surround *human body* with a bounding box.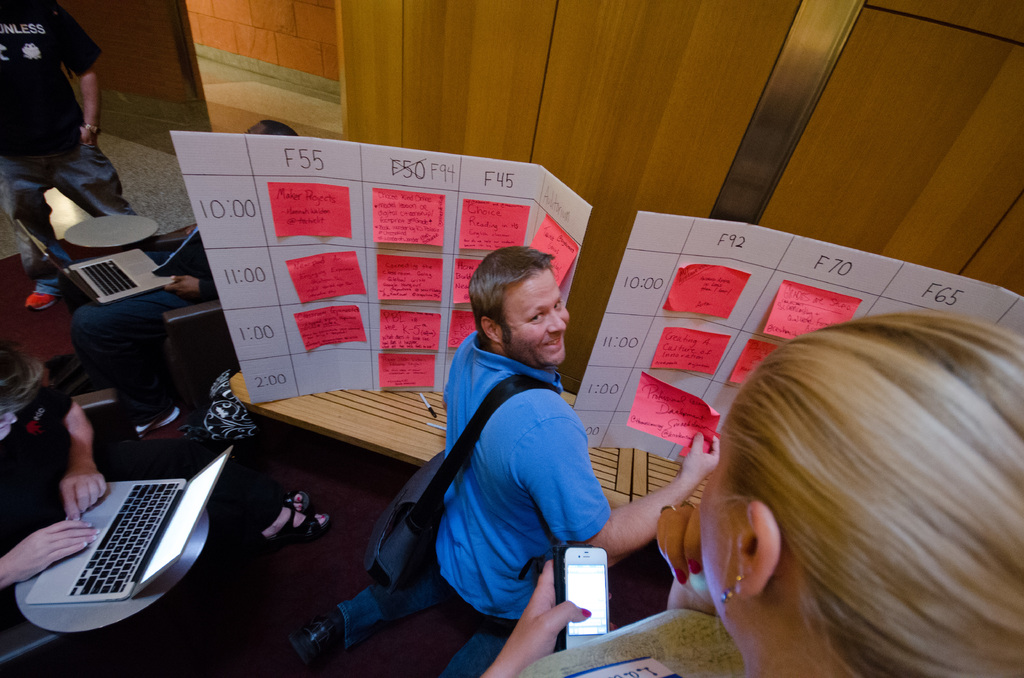
bbox=(0, 332, 108, 588).
